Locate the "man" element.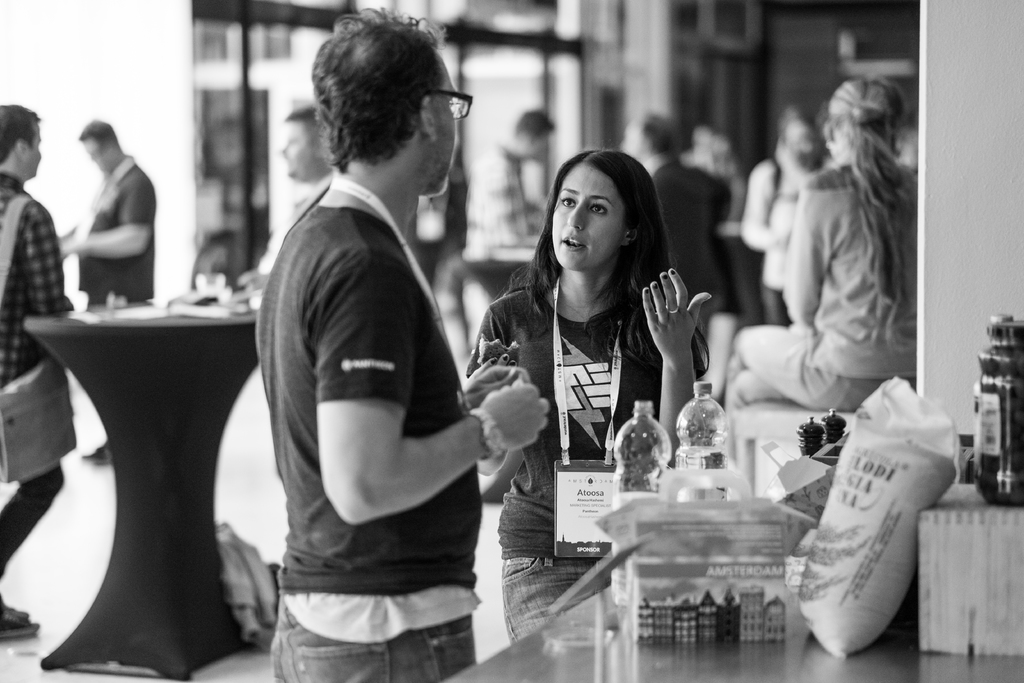
Element bbox: <region>0, 103, 80, 641</region>.
